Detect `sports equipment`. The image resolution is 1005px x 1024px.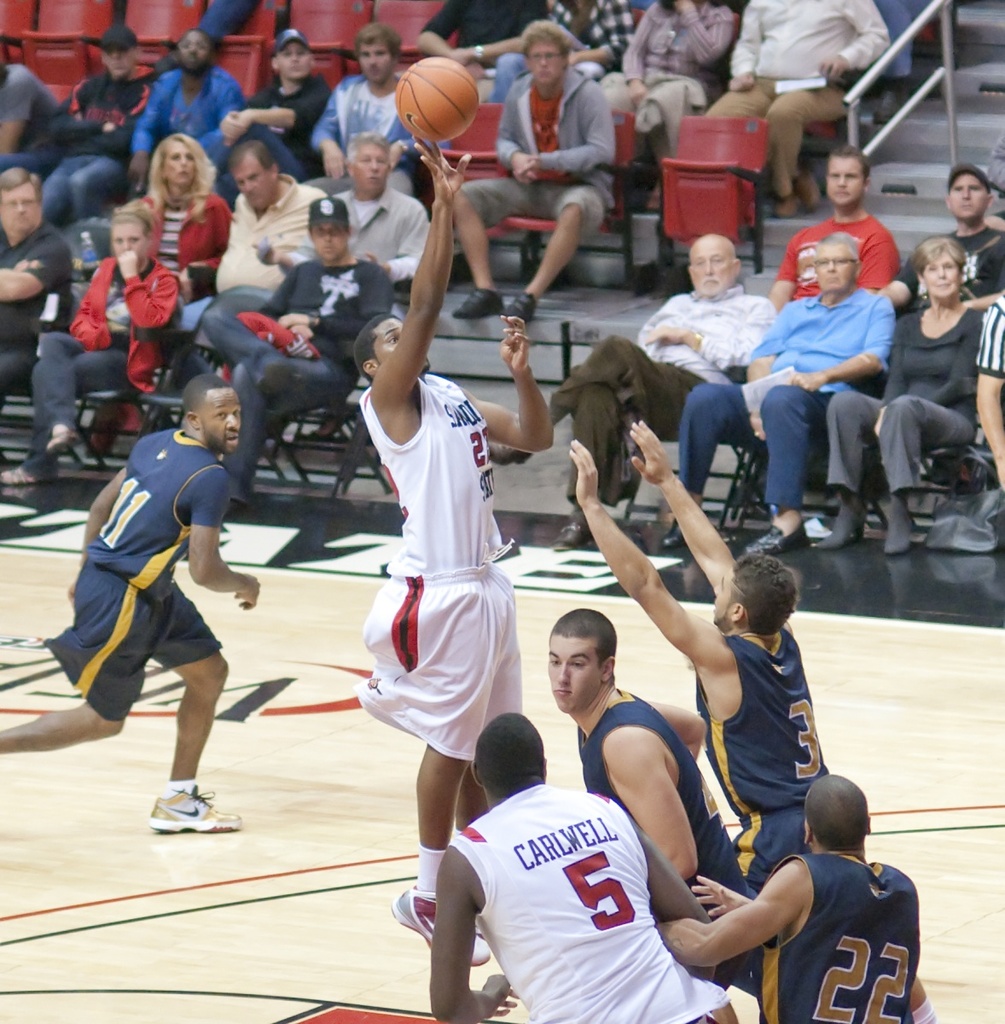
pyautogui.locateOnScreen(395, 56, 482, 151).
